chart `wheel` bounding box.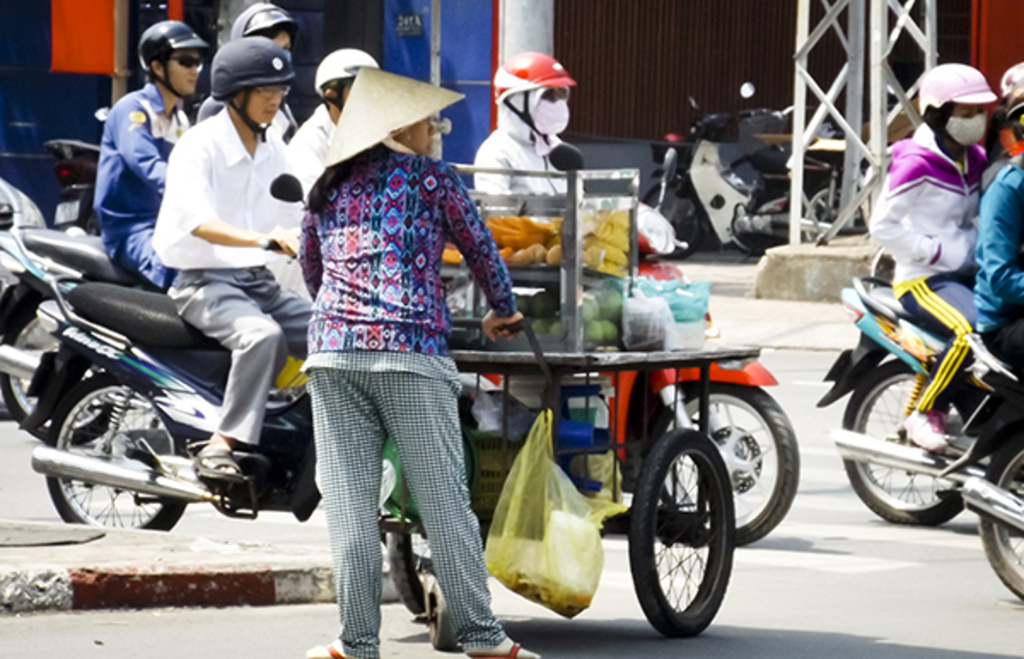
Charted: [0,300,125,446].
